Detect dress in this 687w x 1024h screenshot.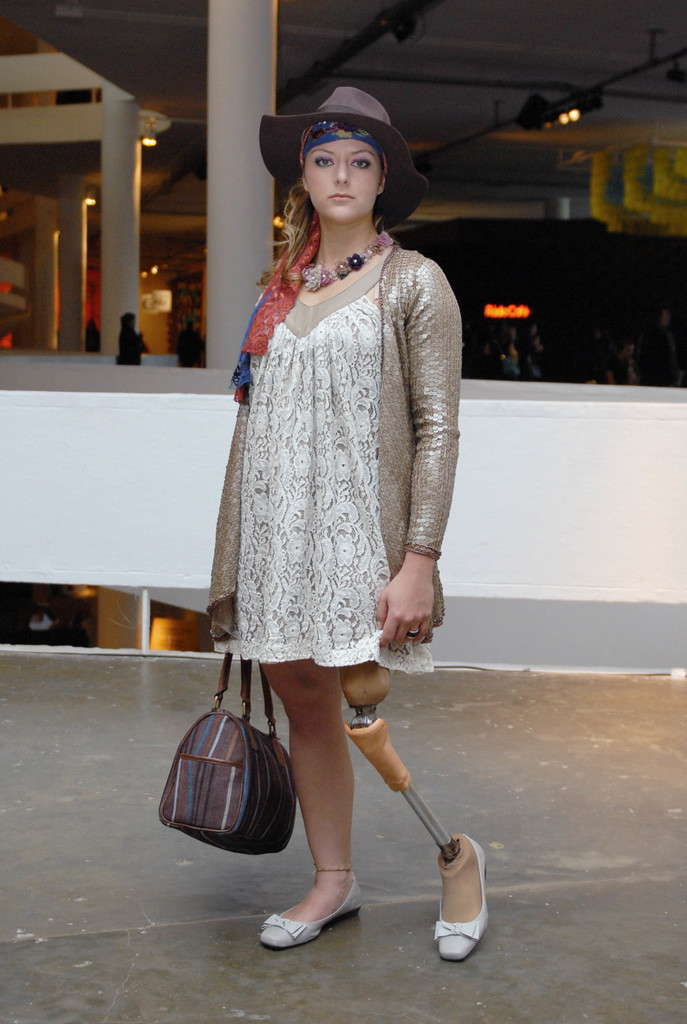
Detection: crop(212, 262, 441, 671).
